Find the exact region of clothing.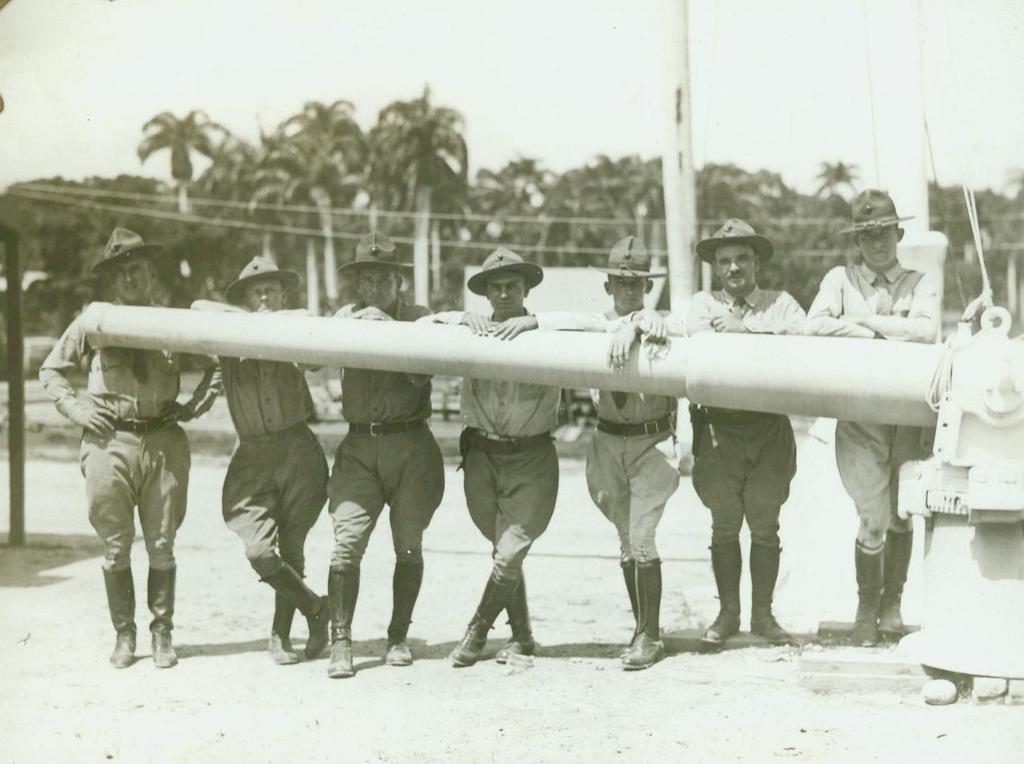
Exact region: {"x1": 417, "y1": 305, "x2": 601, "y2": 582}.
